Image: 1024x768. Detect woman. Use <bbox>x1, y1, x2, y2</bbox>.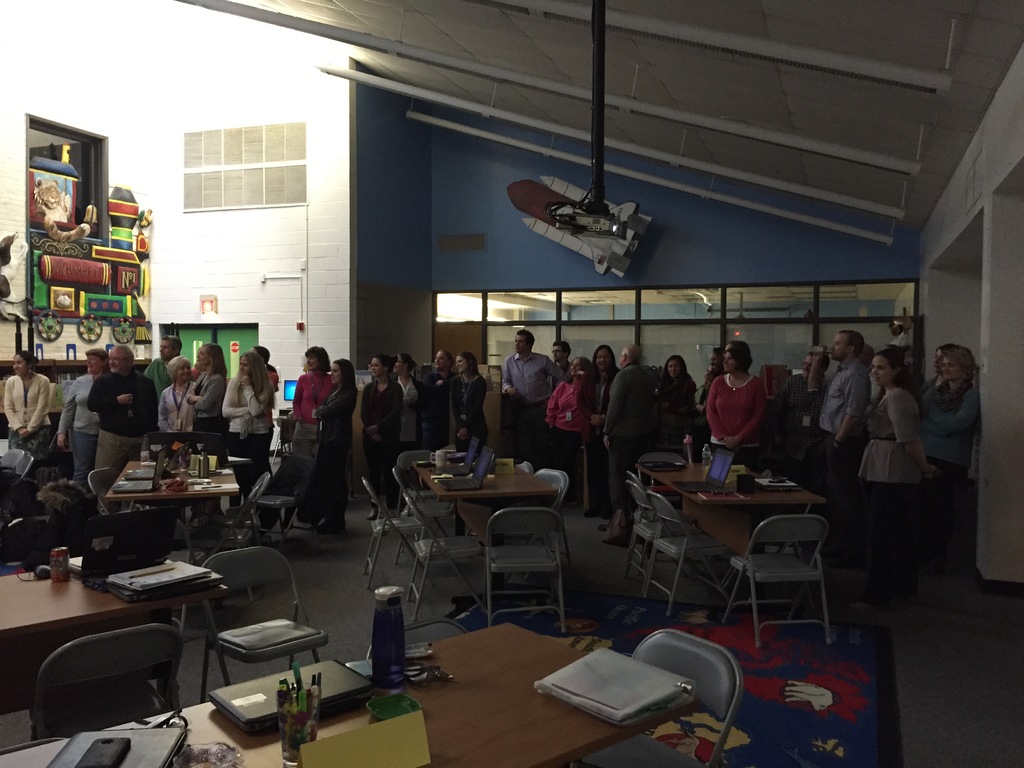
<bbox>364, 351, 397, 532</bbox>.
